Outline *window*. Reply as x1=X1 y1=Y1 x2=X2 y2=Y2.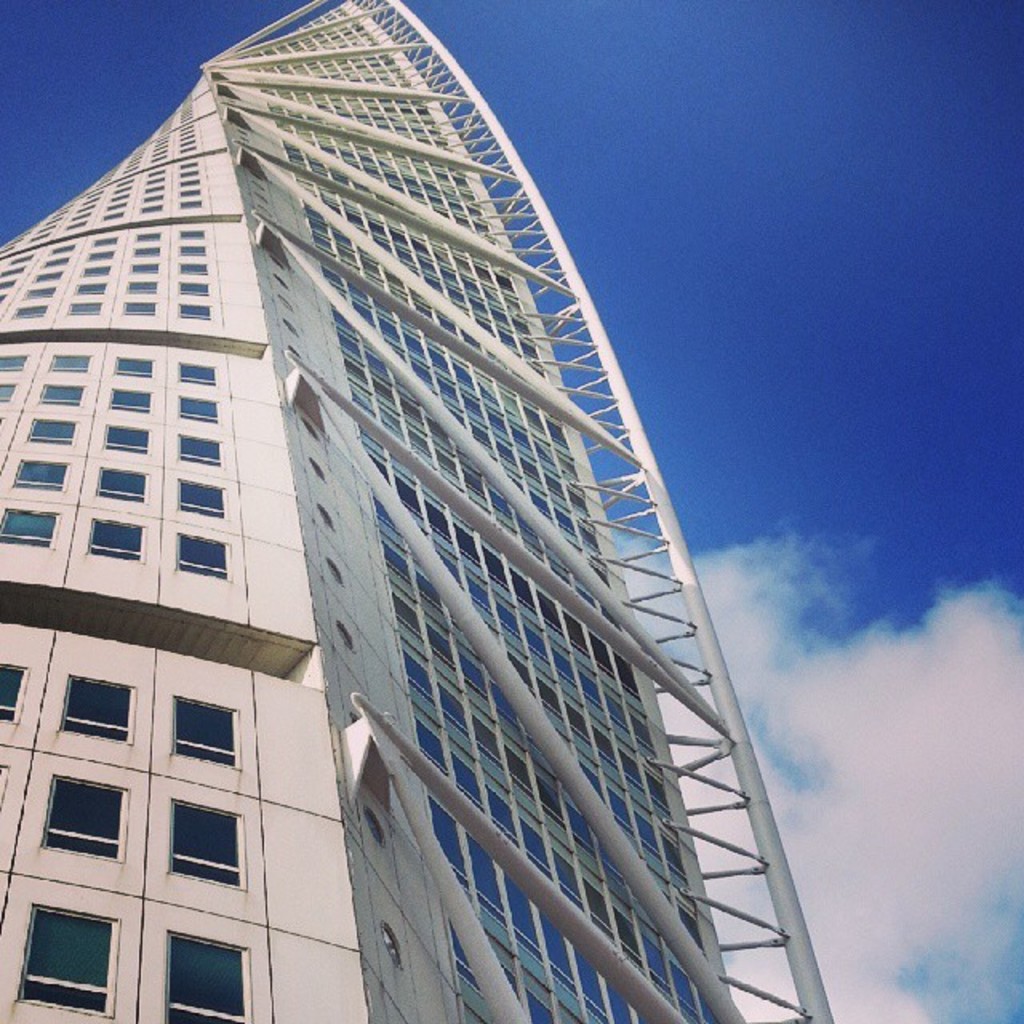
x1=174 y1=477 x2=232 y2=518.
